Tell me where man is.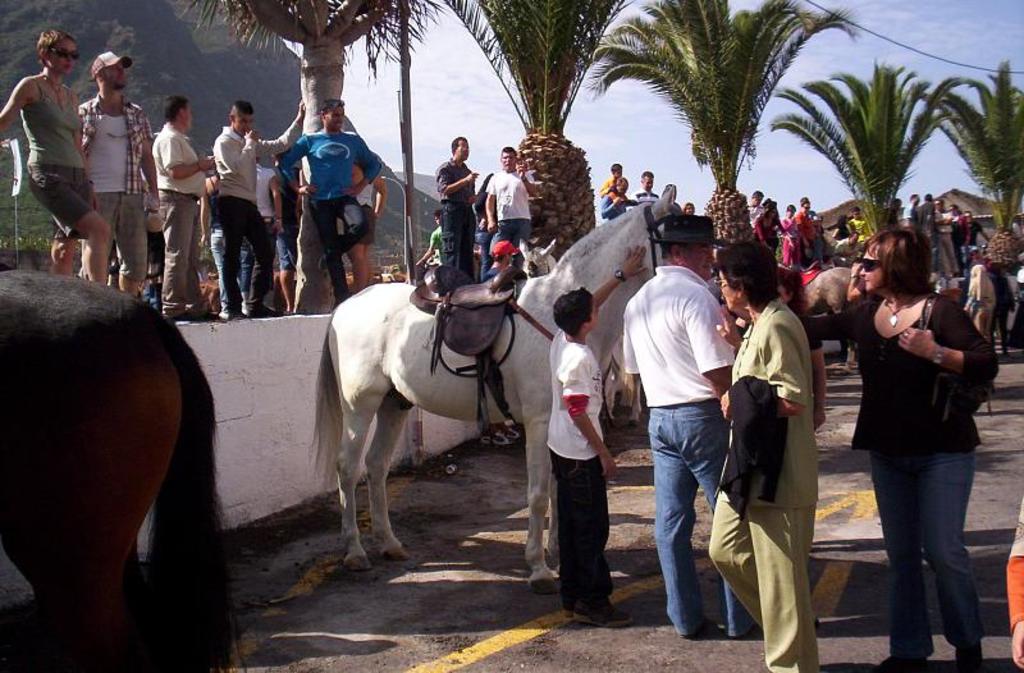
man is at {"x1": 599, "y1": 178, "x2": 632, "y2": 230}.
